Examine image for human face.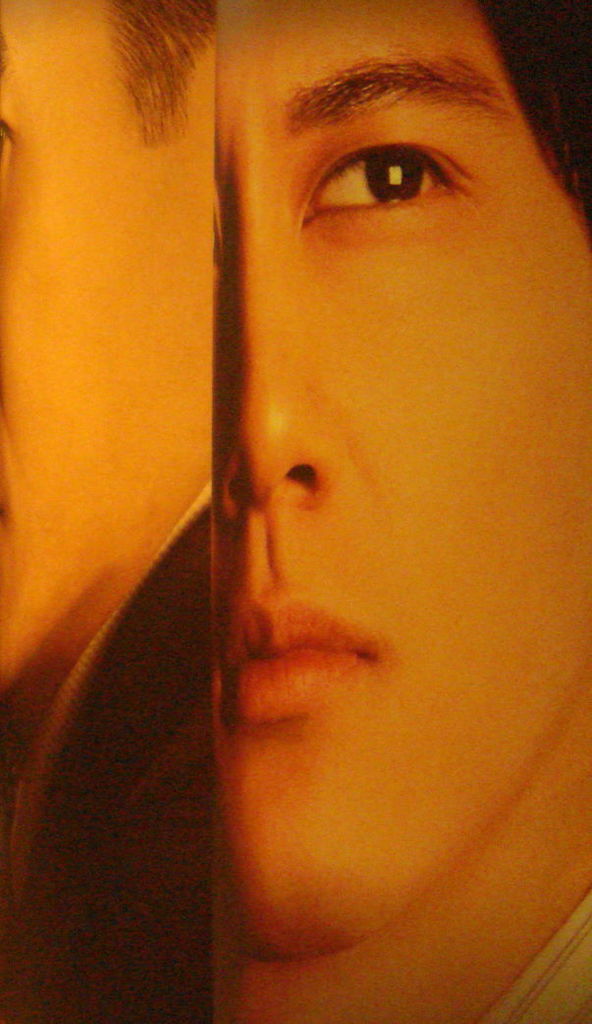
Examination result: (0, 0, 214, 695).
